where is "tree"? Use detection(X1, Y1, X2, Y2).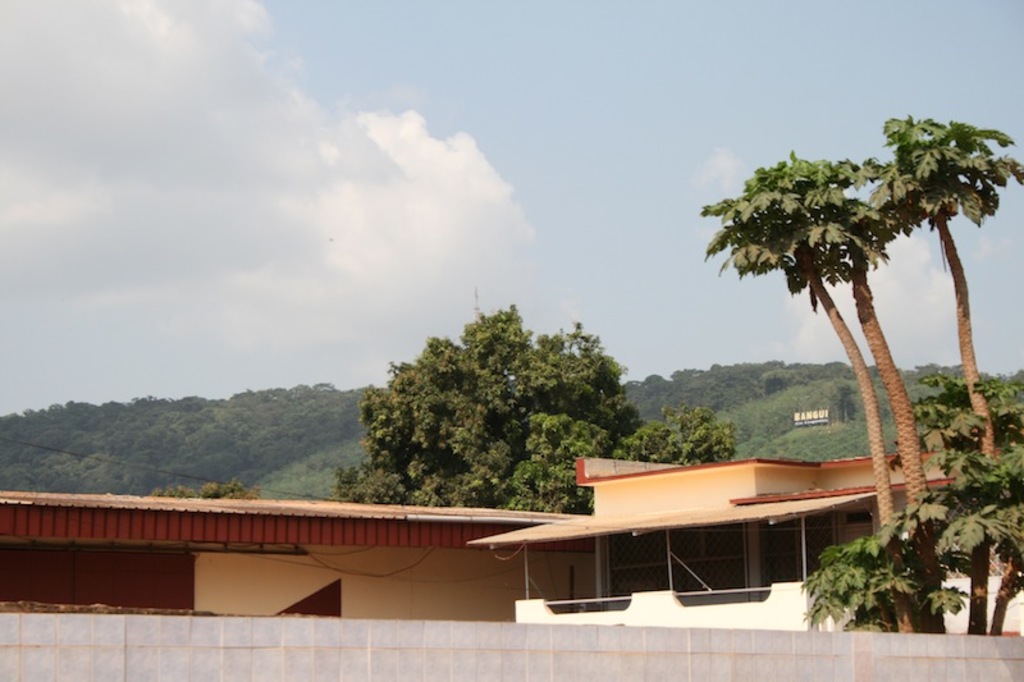
detection(512, 400, 735, 514).
